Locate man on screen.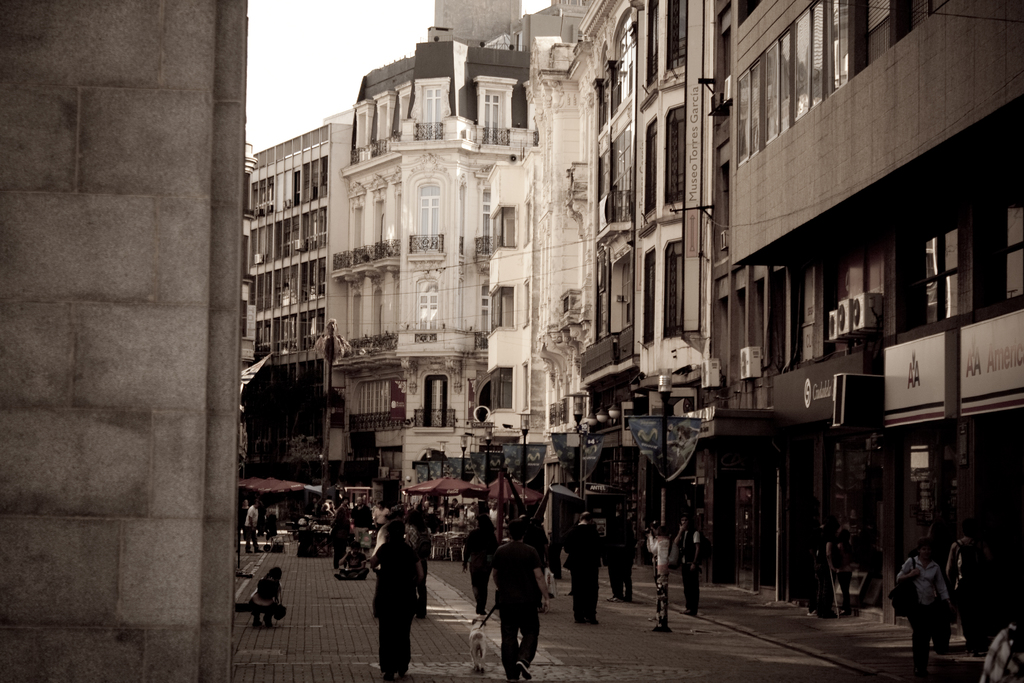
On screen at [676,514,703,614].
